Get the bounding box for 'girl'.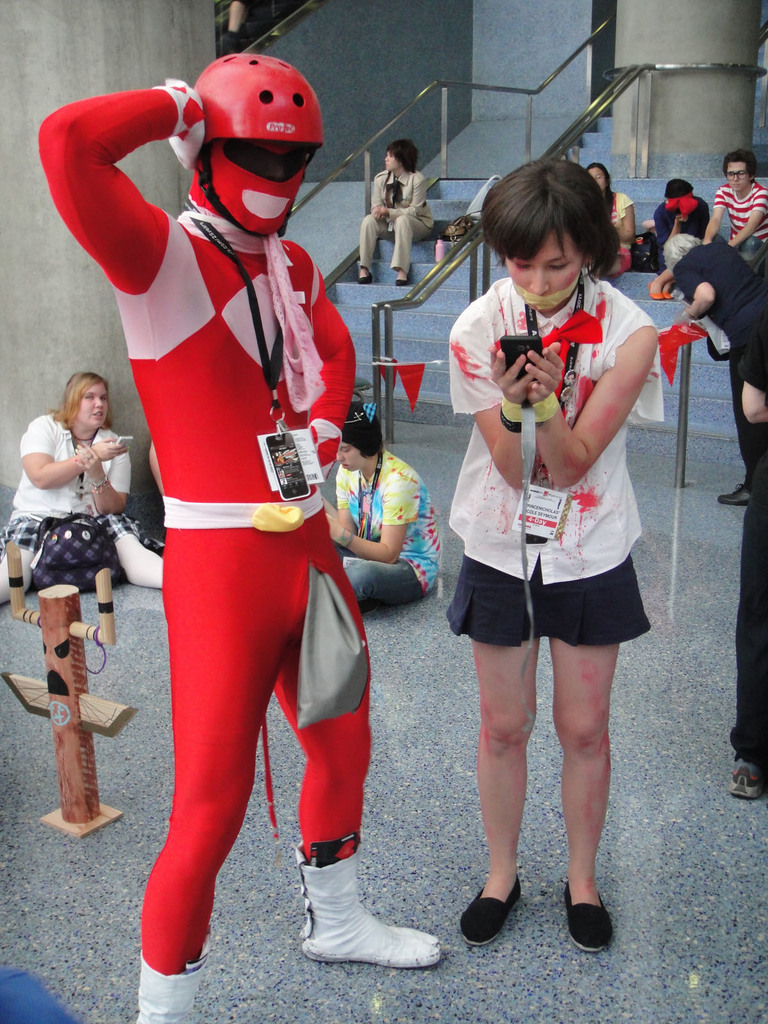
BBox(582, 164, 637, 285).
